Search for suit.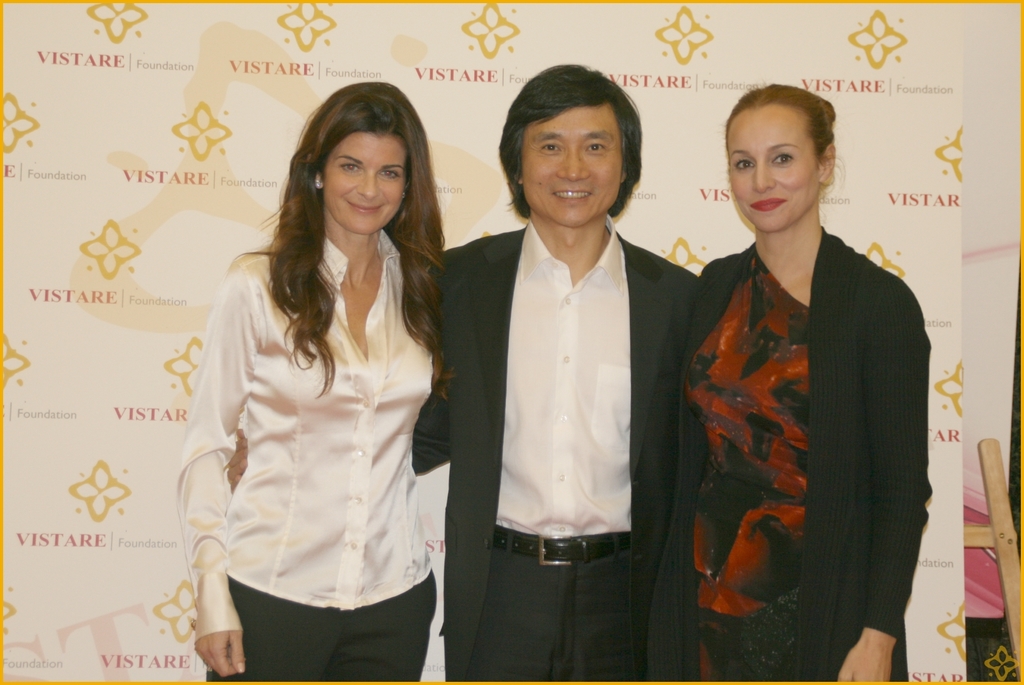
Found at left=448, top=94, right=701, bottom=675.
